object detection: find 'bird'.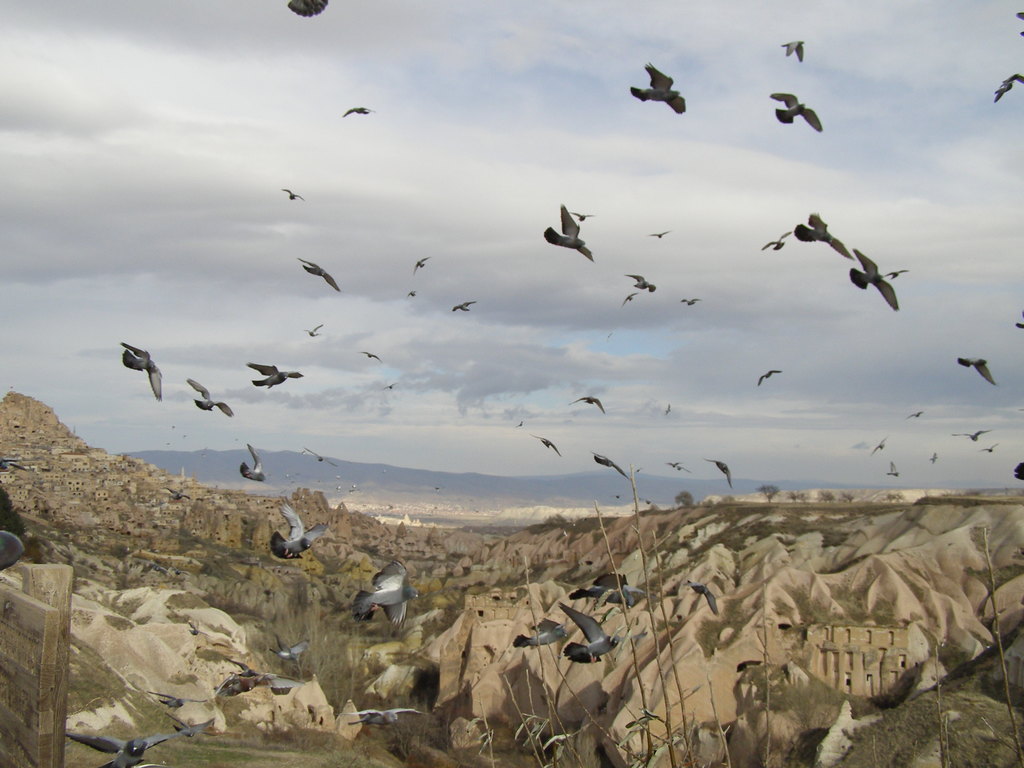
(906,408,927,419).
